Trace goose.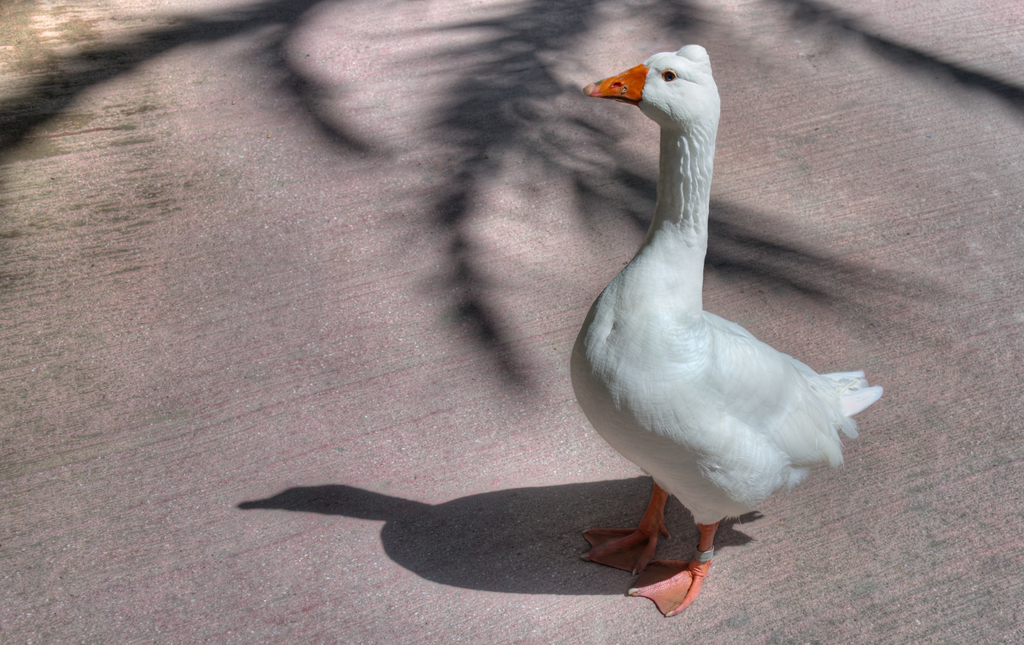
Traced to <bbox>564, 42, 887, 619</bbox>.
